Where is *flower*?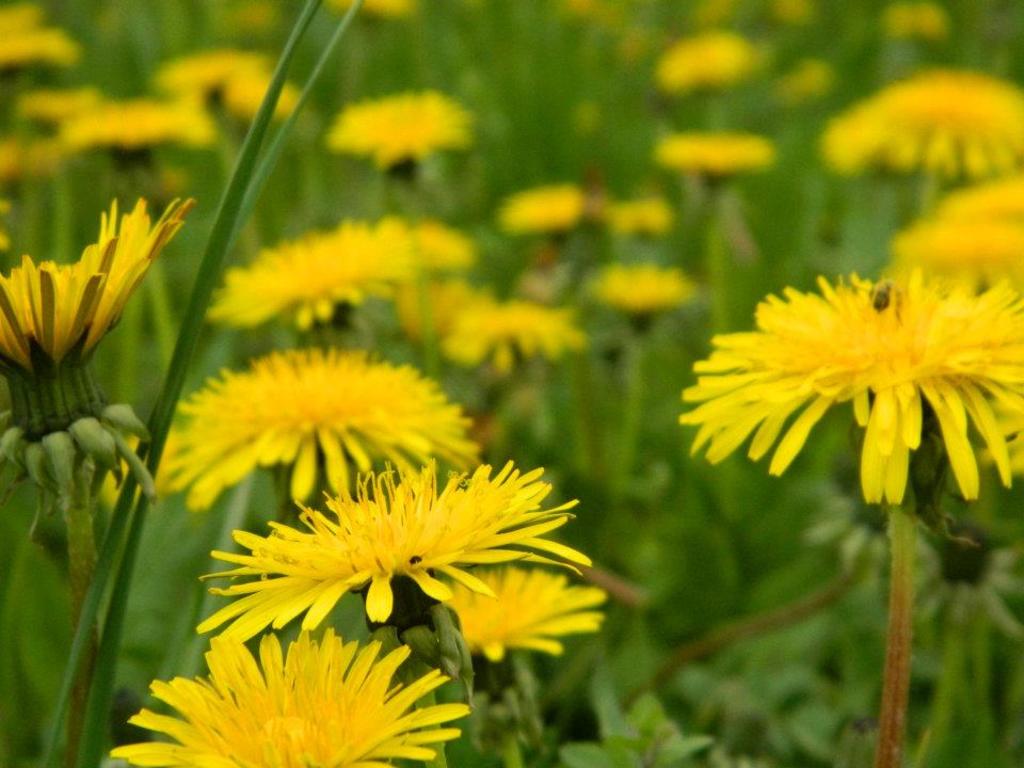
Rect(195, 453, 579, 649).
